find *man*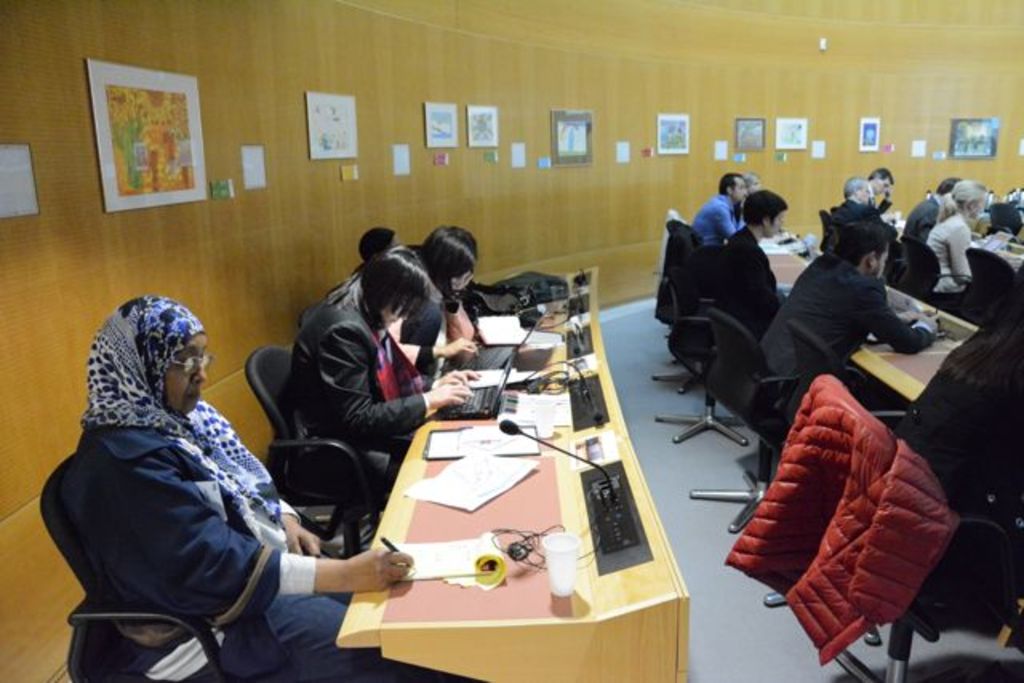
[864,163,891,213]
